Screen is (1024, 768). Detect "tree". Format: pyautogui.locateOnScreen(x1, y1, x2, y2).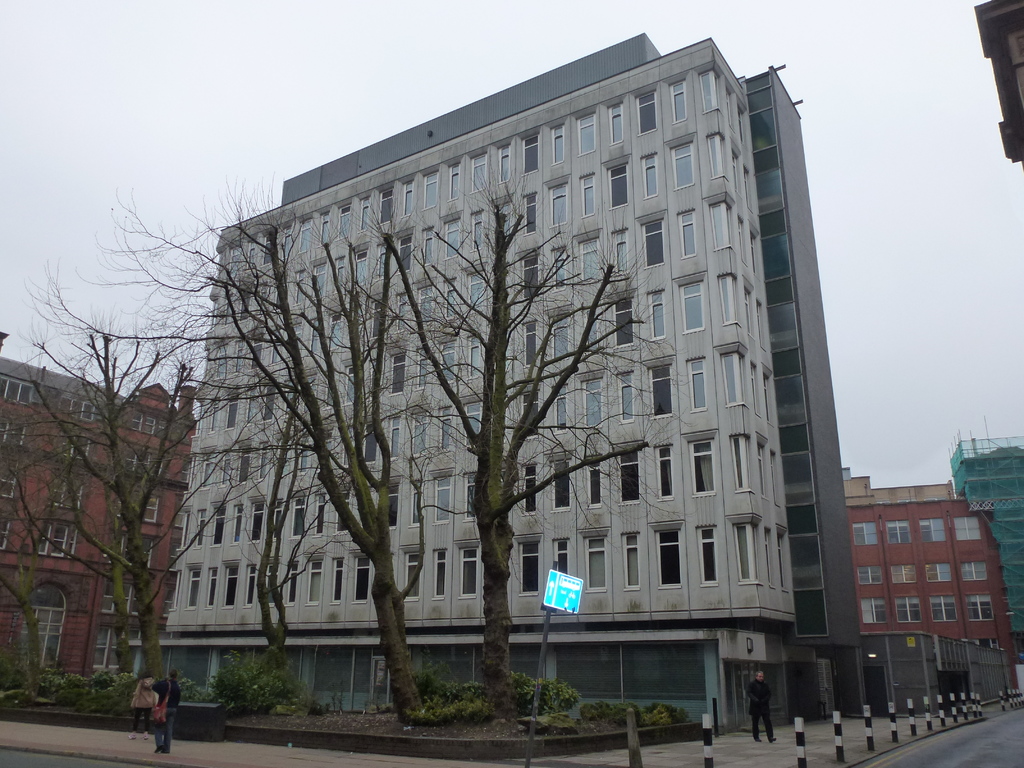
pyautogui.locateOnScreen(26, 318, 241, 716).
